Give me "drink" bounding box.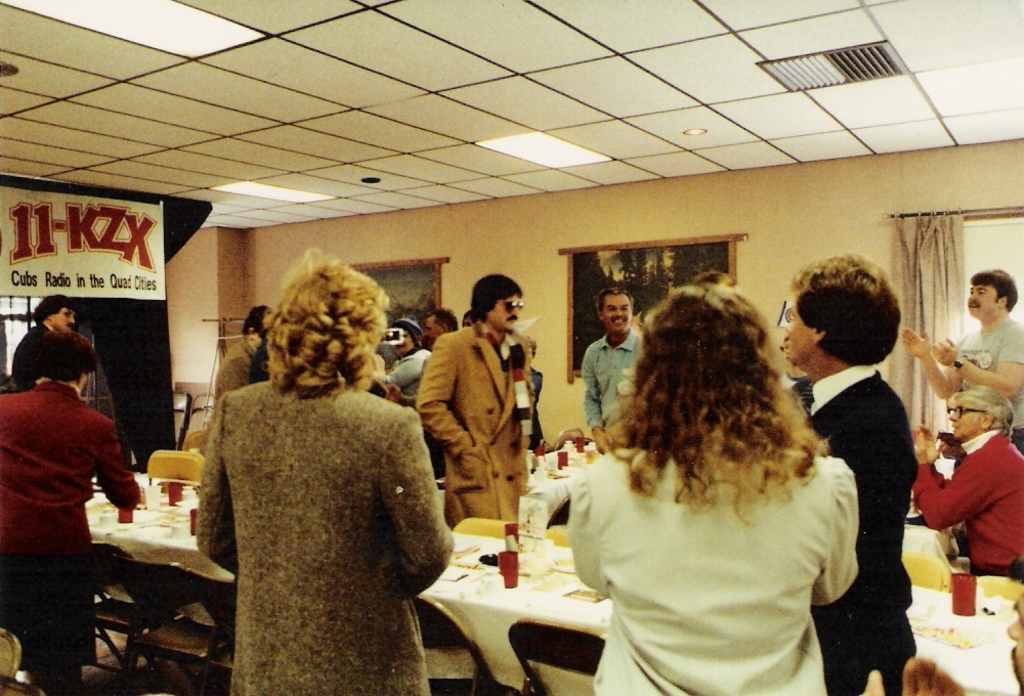
x1=586 y1=445 x2=600 y2=468.
